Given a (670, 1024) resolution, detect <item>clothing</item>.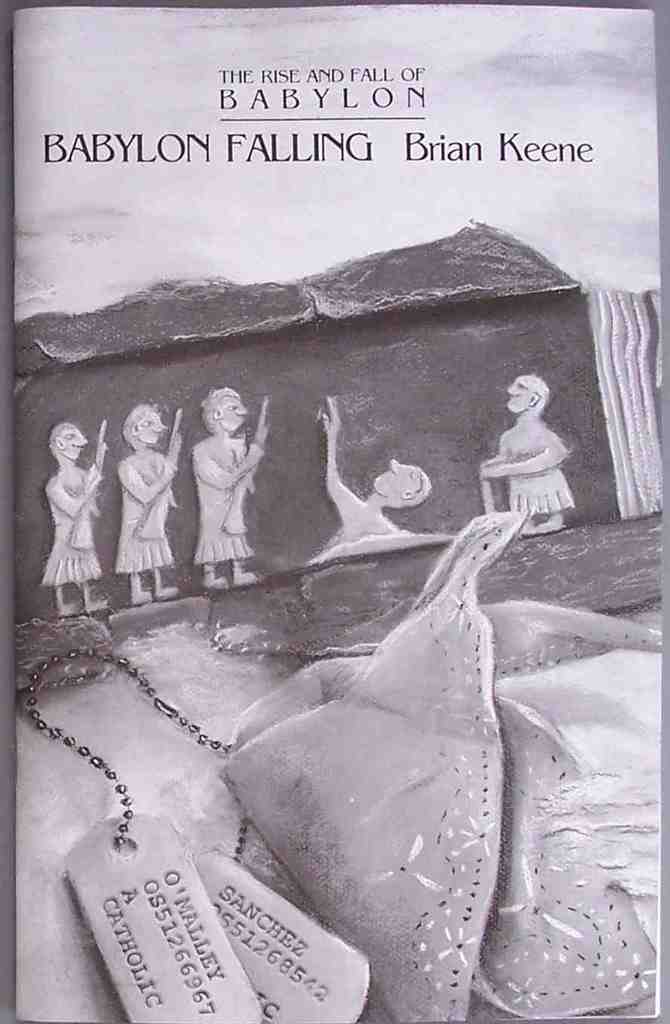
l=192, t=431, r=260, b=567.
